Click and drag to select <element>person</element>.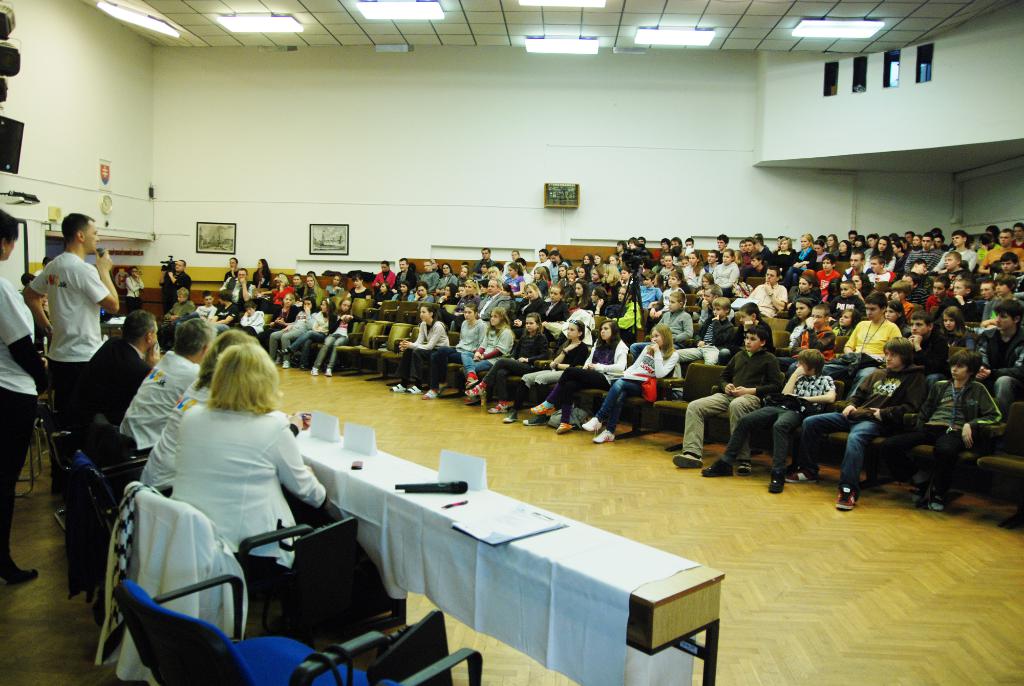
Selection: (left=19, top=209, right=122, bottom=522).
